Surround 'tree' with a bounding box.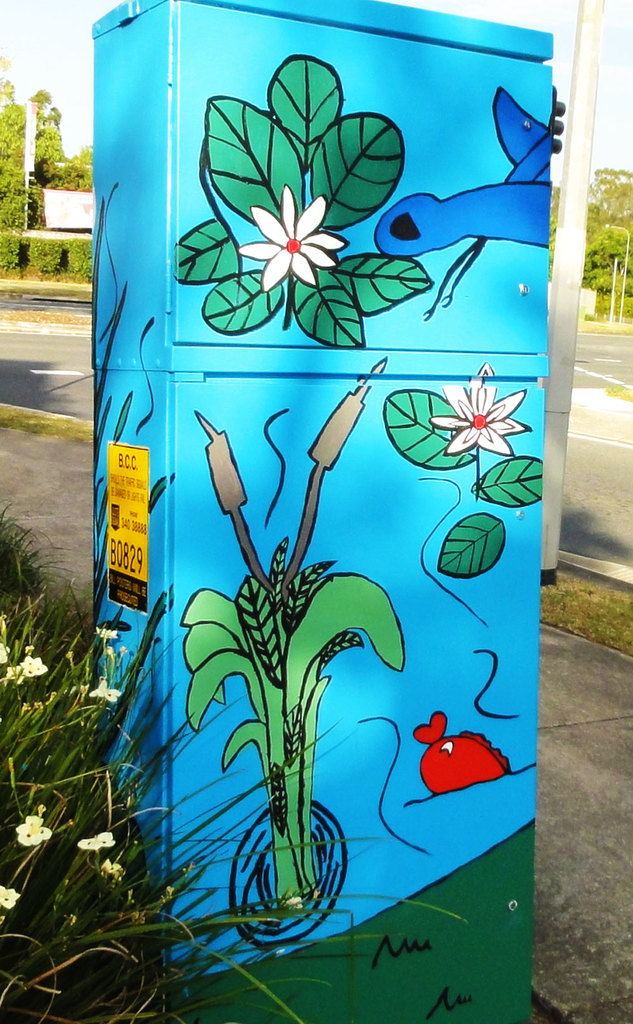
586, 163, 632, 233.
